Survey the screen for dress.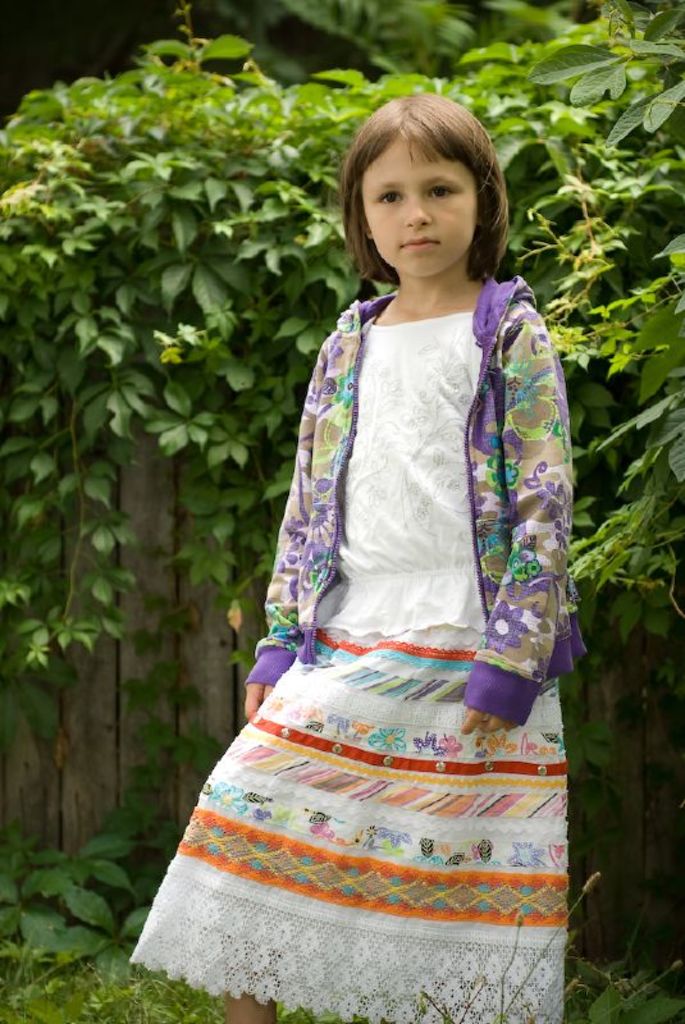
Survey found: <box>124,268,563,1023</box>.
